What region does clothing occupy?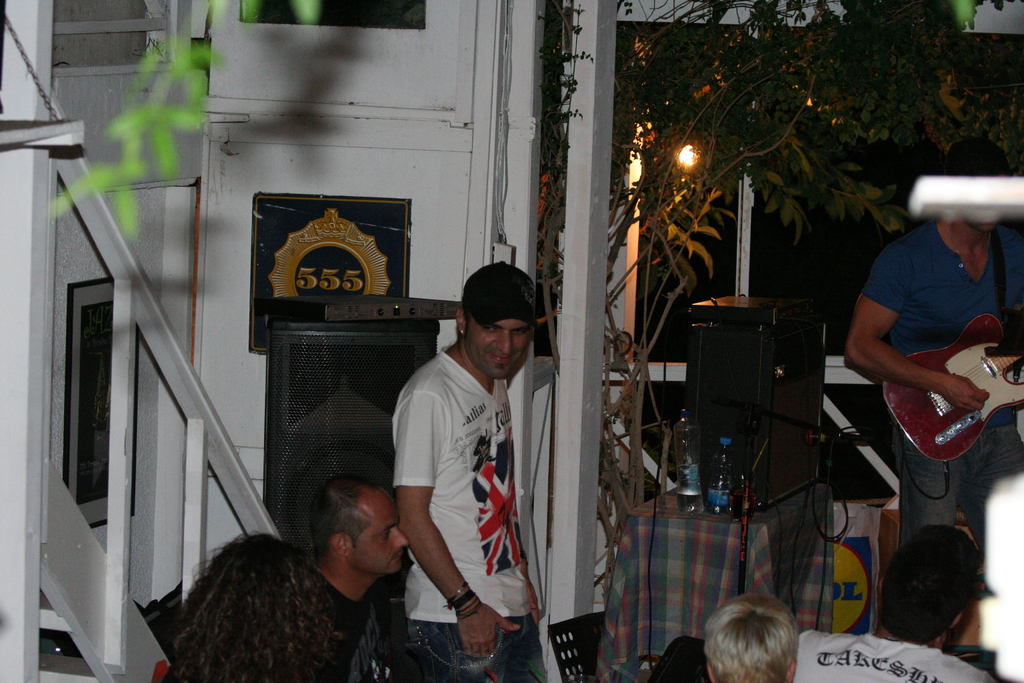
163:529:379:682.
